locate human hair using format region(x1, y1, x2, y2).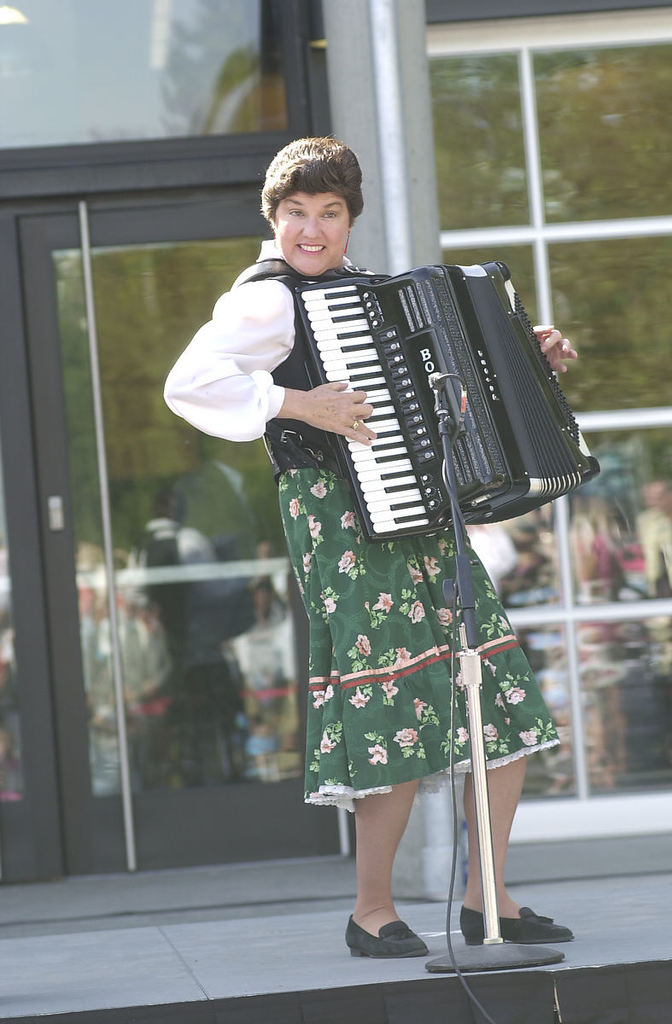
region(260, 129, 361, 237).
